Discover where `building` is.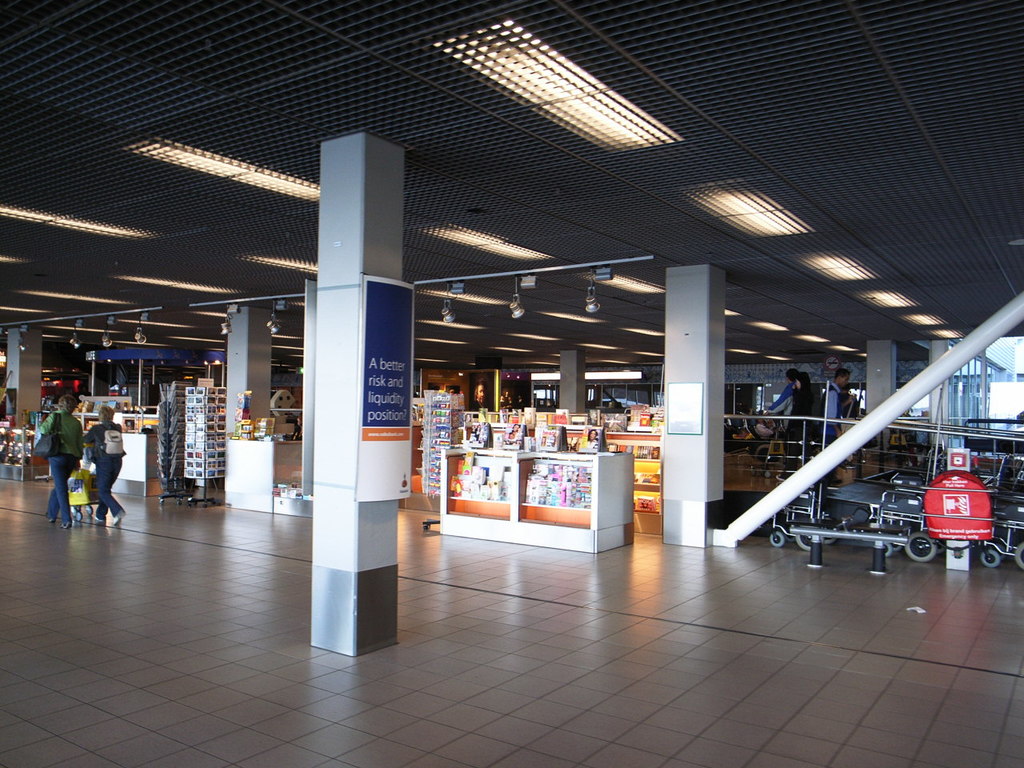
Discovered at [0,0,1023,767].
